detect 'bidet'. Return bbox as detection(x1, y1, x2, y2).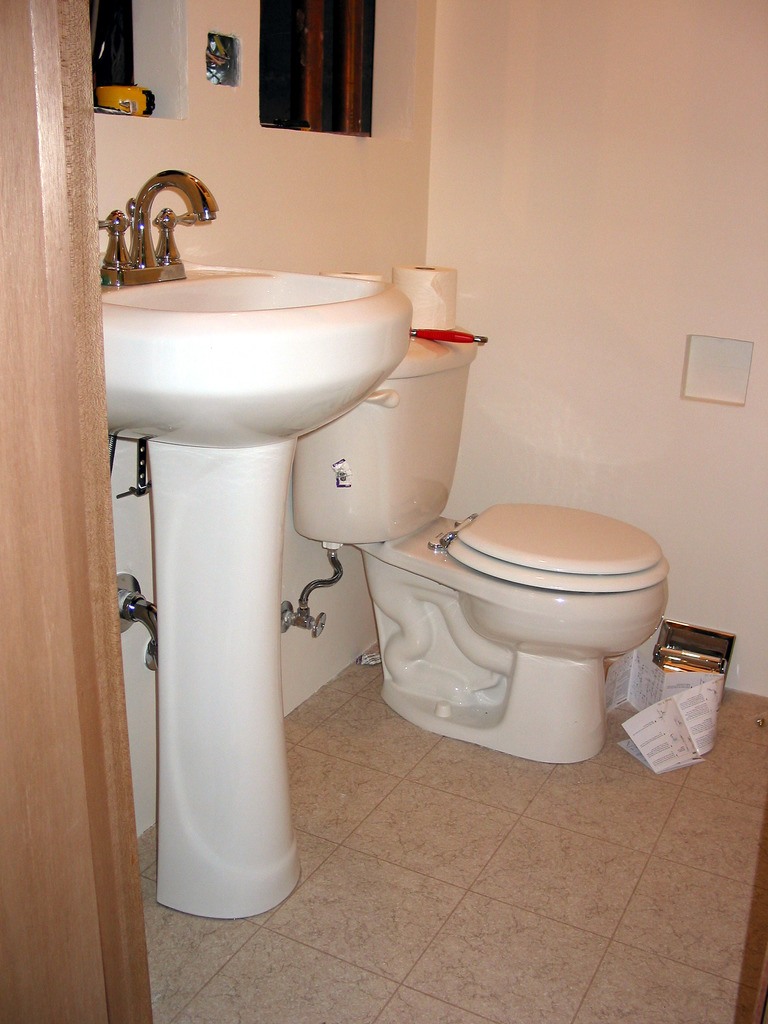
detection(446, 504, 669, 764).
